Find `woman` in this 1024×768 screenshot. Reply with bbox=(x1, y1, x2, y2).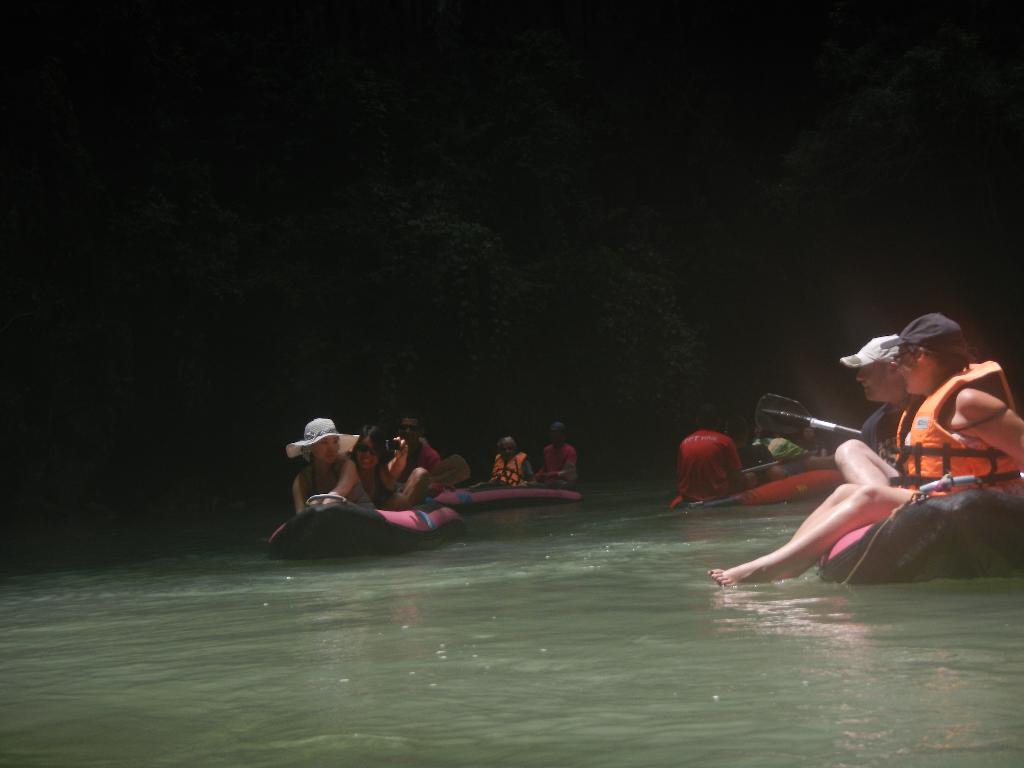
bbox=(708, 314, 1023, 587).
